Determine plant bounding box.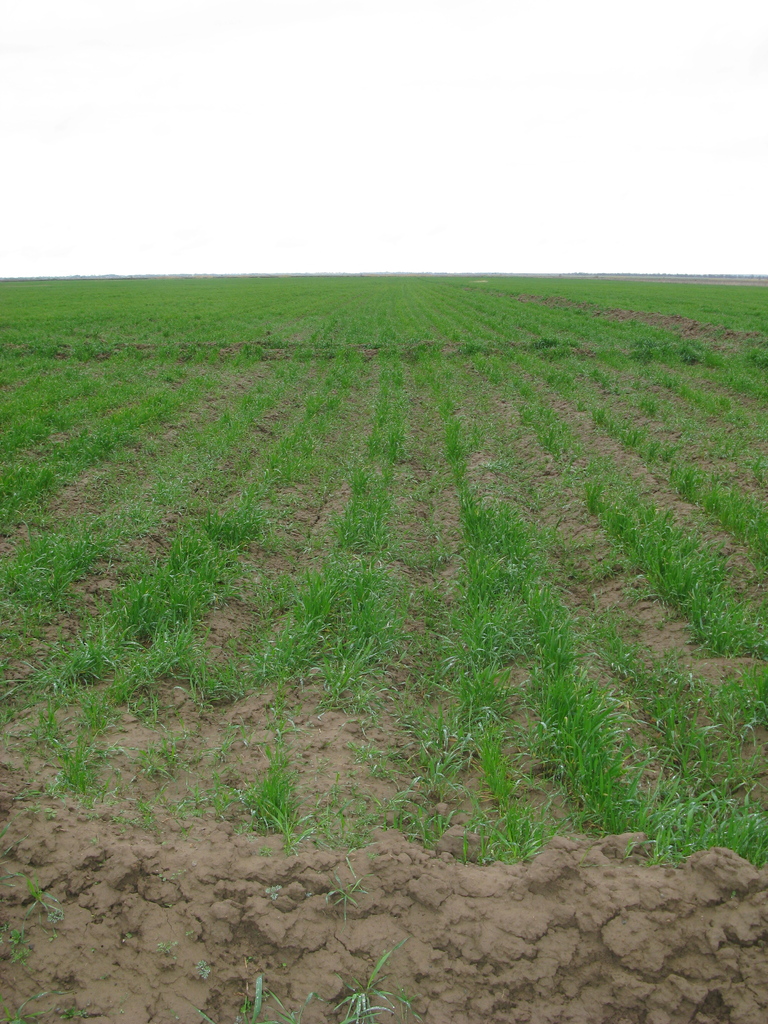
Determined: l=195, t=974, r=323, b=1023.
